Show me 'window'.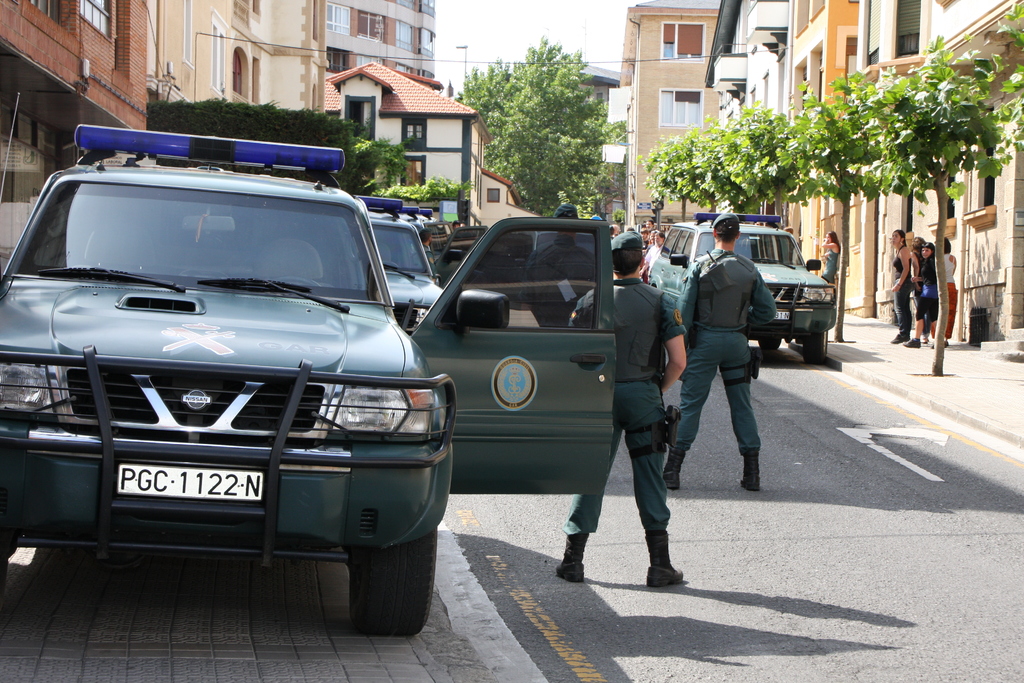
'window' is here: locate(344, 93, 374, 139).
